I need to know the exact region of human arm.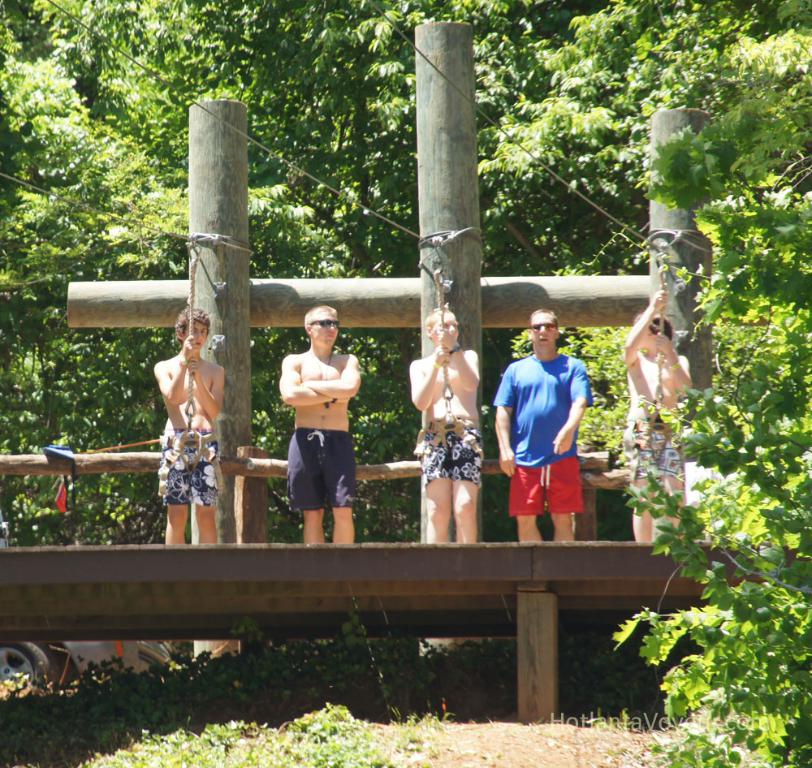
Region: x1=450 y1=346 x2=477 y2=394.
